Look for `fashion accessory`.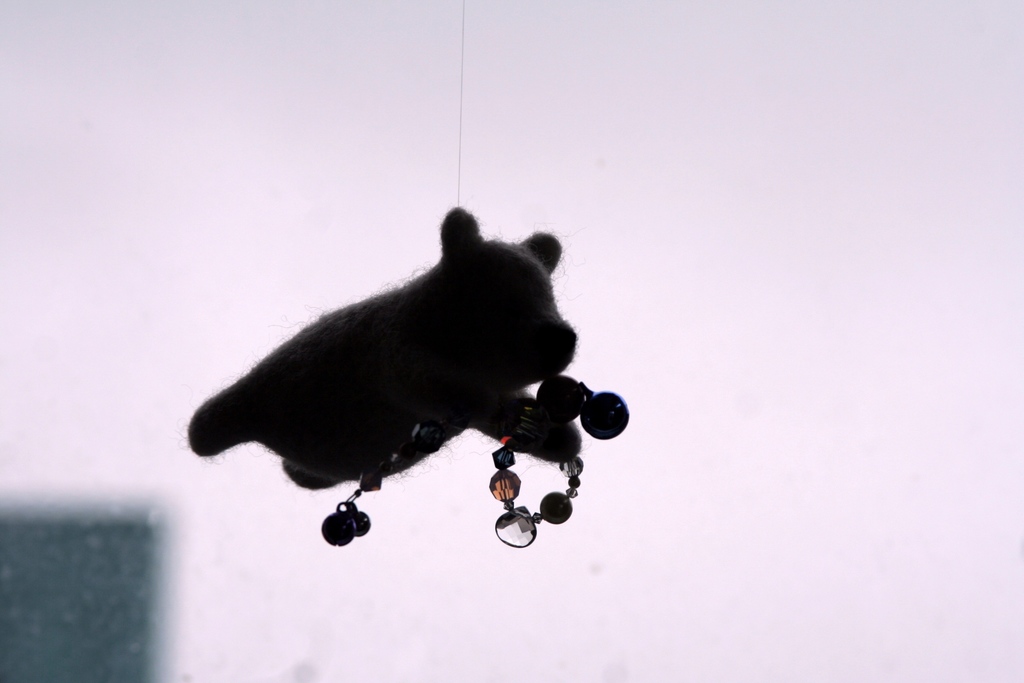
Found: x1=319 y1=370 x2=630 y2=559.
